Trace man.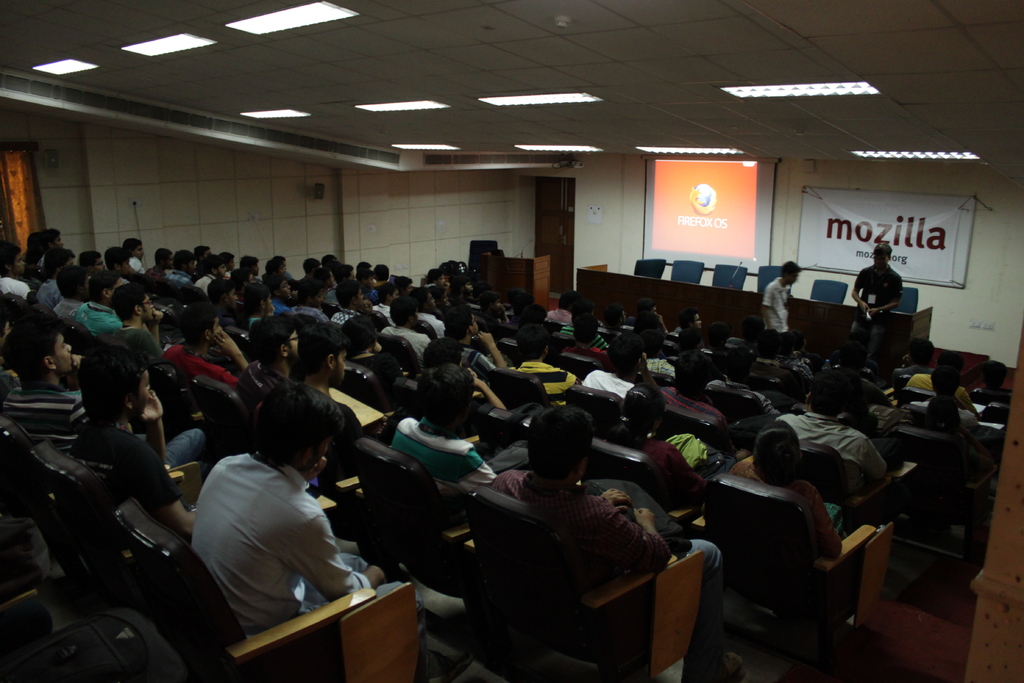
Traced to locate(756, 258, 792, 349).
